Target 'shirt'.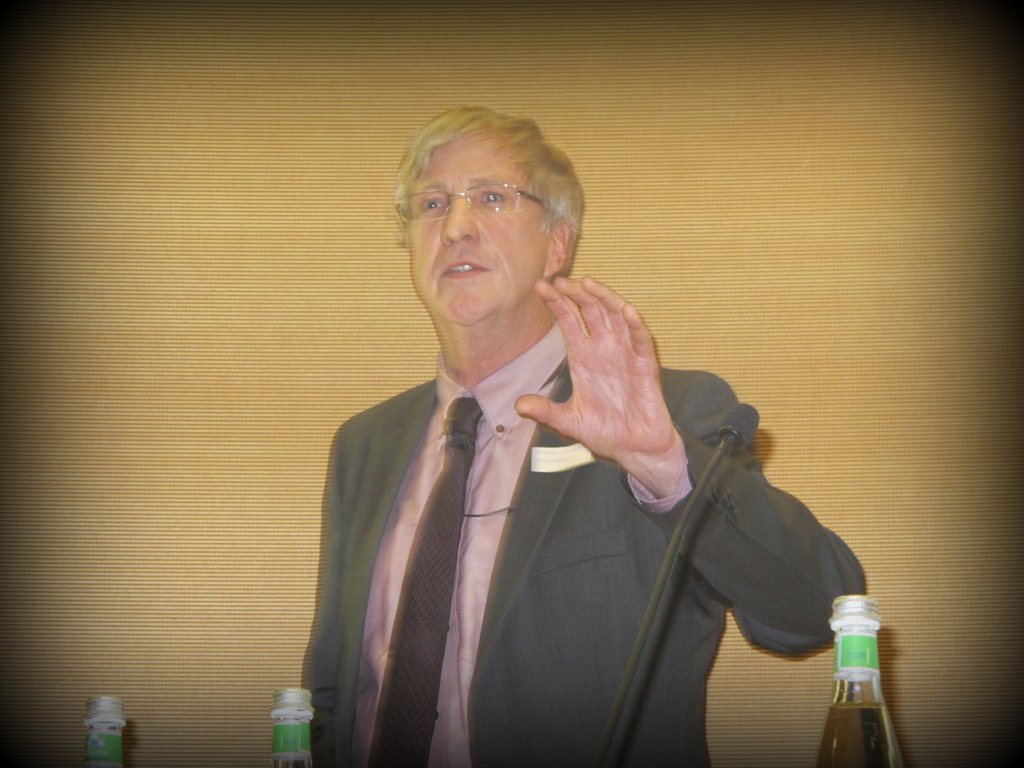
Target region: box=[359, 324, 554, 763].
